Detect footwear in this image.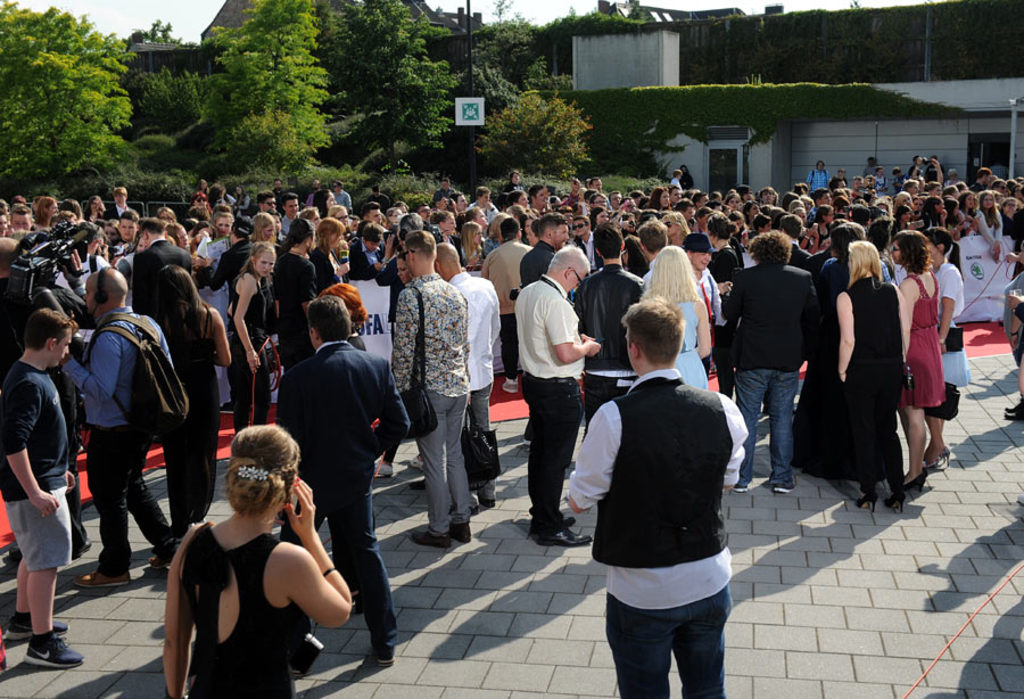
Detection: select_region(477, 491, 494, 520).
